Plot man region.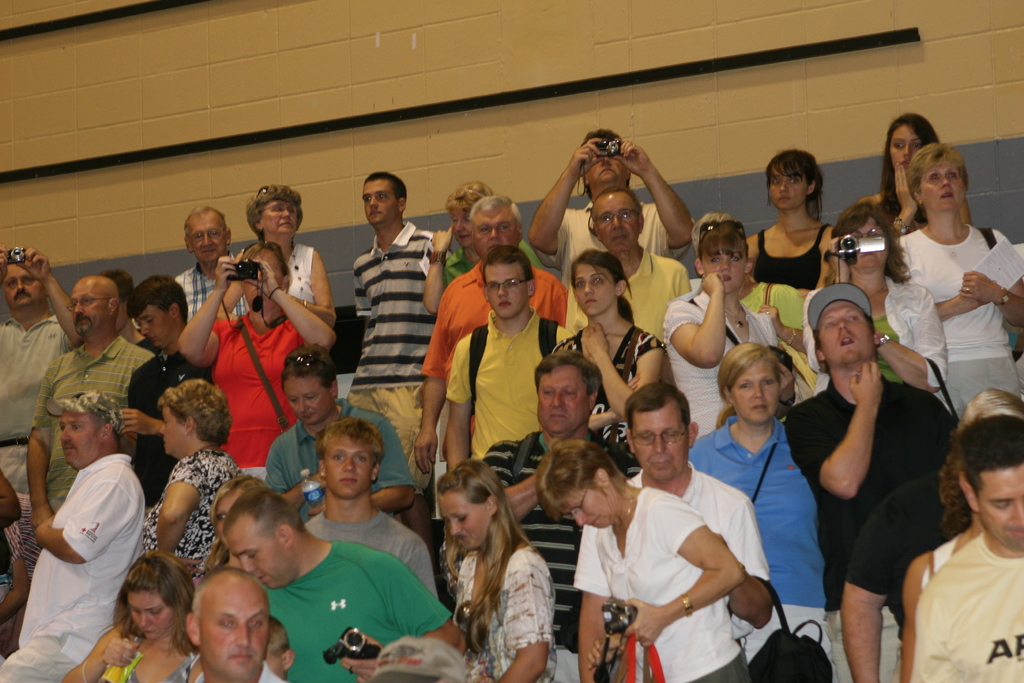
Plotted at (x1=28, y1=276, x2=151, y2=523).
